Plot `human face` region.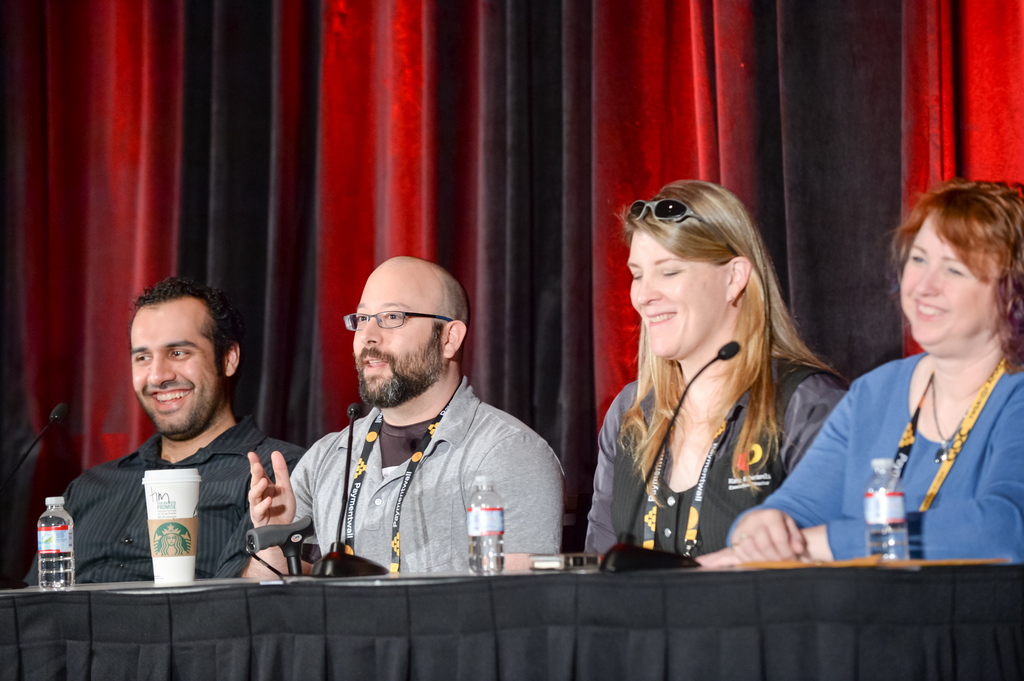
Plotted at bbox=[355, 265, 448, 409].
